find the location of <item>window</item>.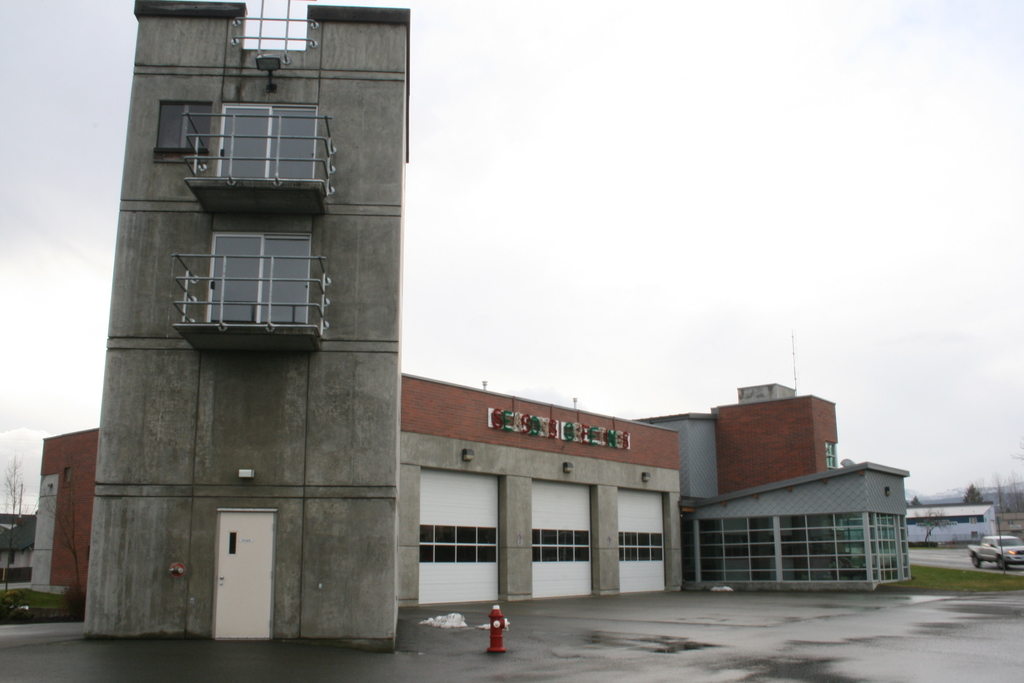
Location: x1=619 y1=530 x2=660 y2=561.
